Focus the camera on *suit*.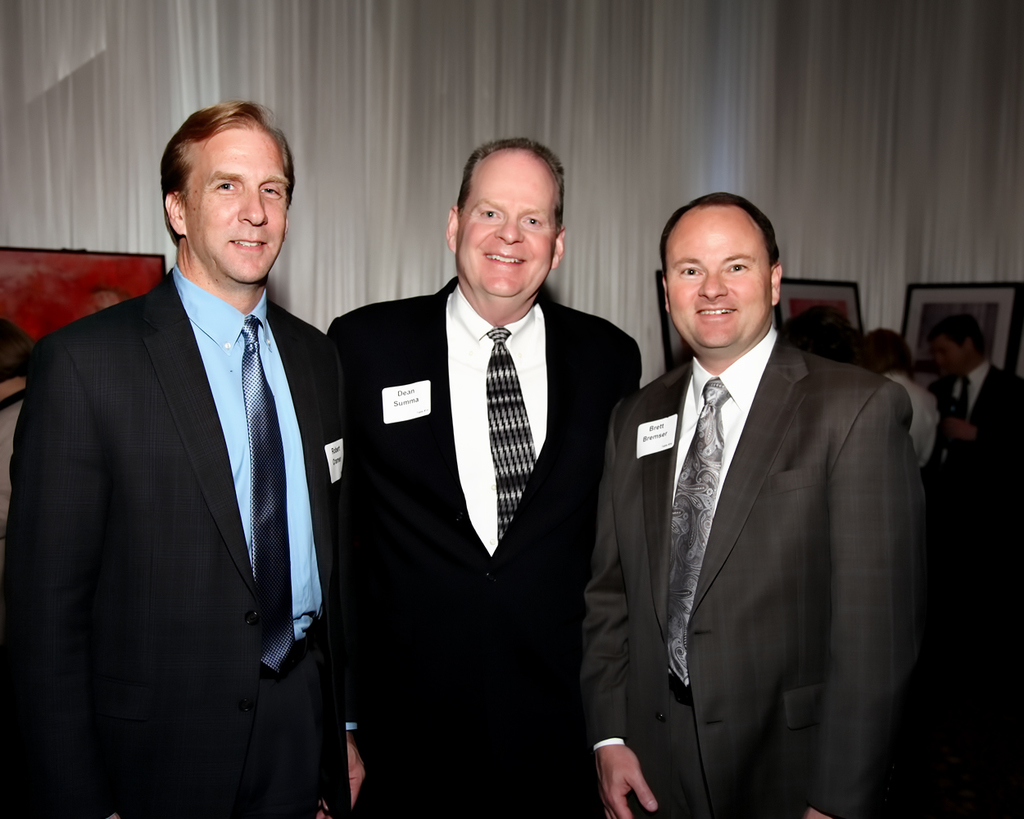
Focus region: locate(575, 332, 933, 818).
